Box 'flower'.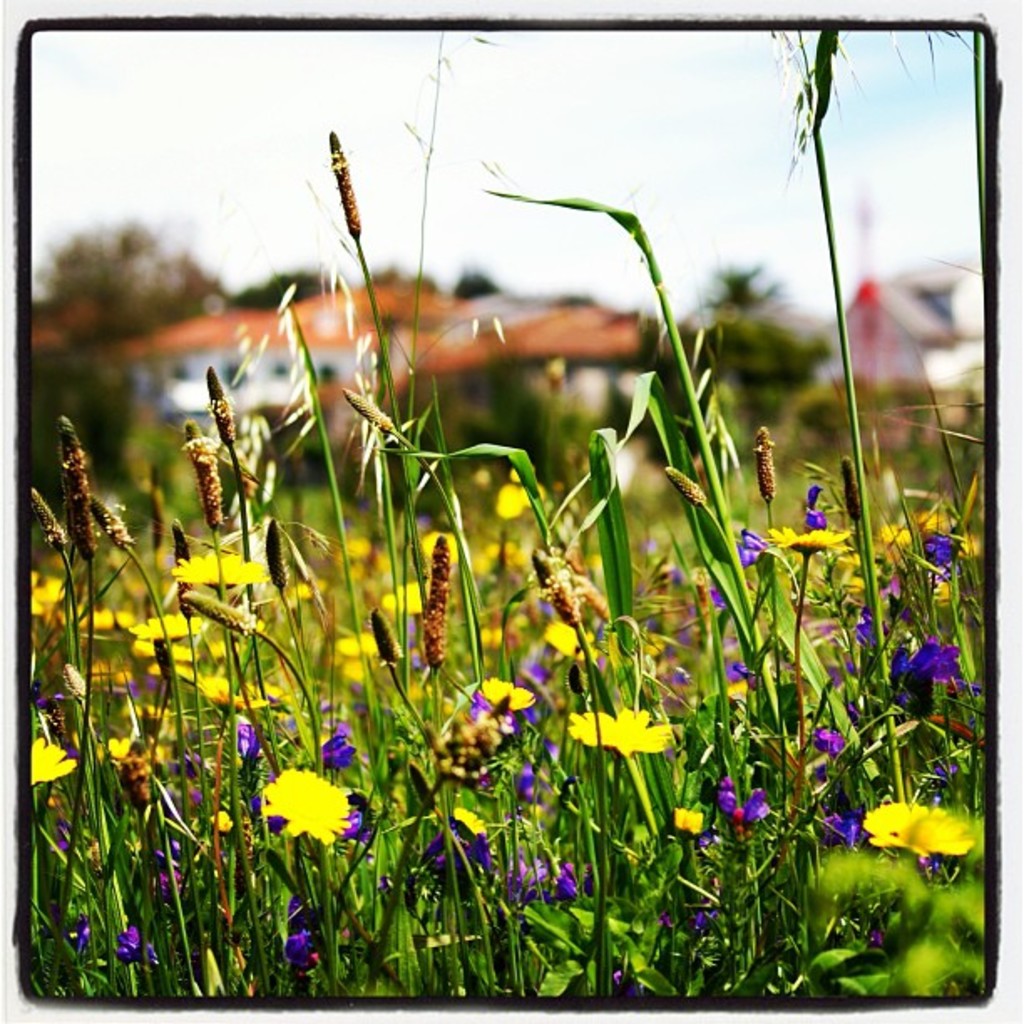
BBox(159, 550, 269, 592).
